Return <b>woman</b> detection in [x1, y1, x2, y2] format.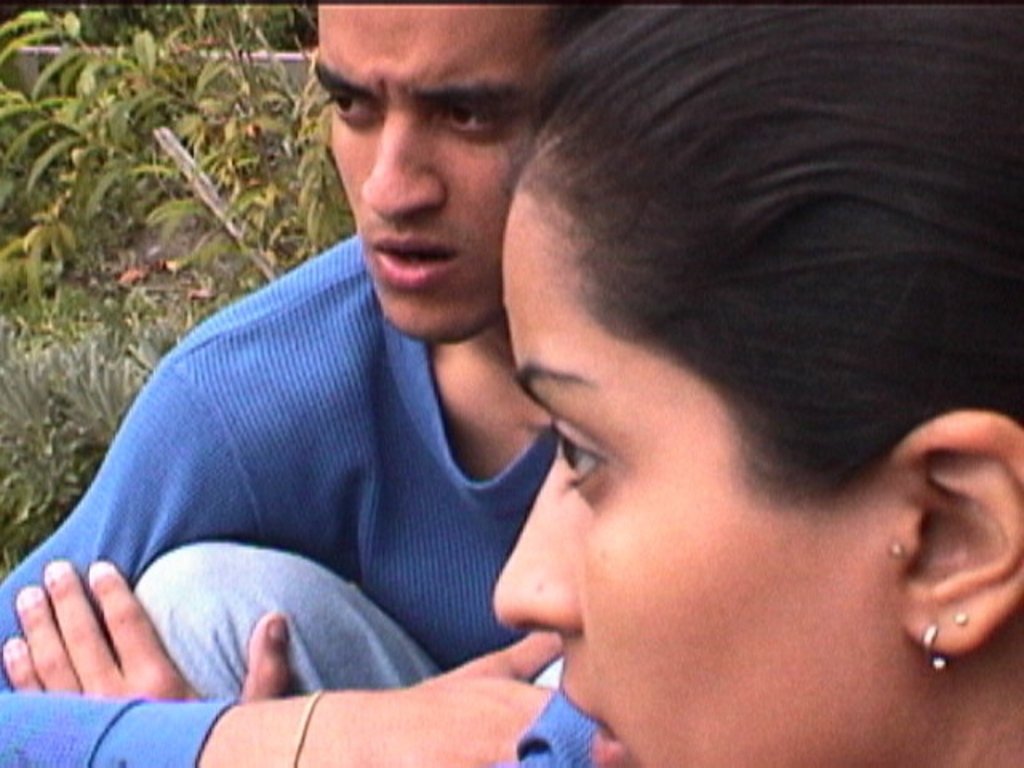
[400, 0, 1022, 767].
